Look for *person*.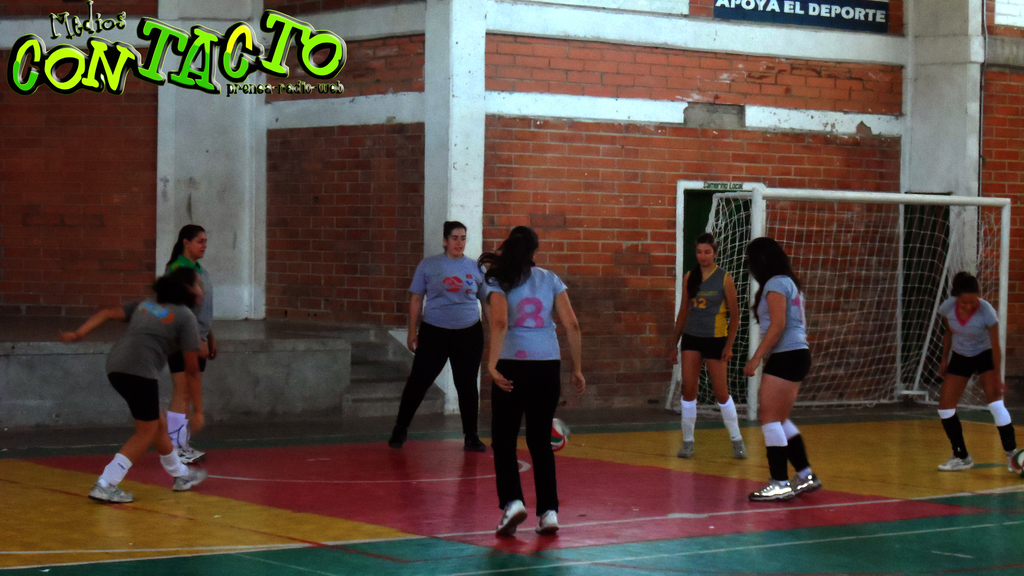
Found: bbox(932, 269, 1023, 483).
